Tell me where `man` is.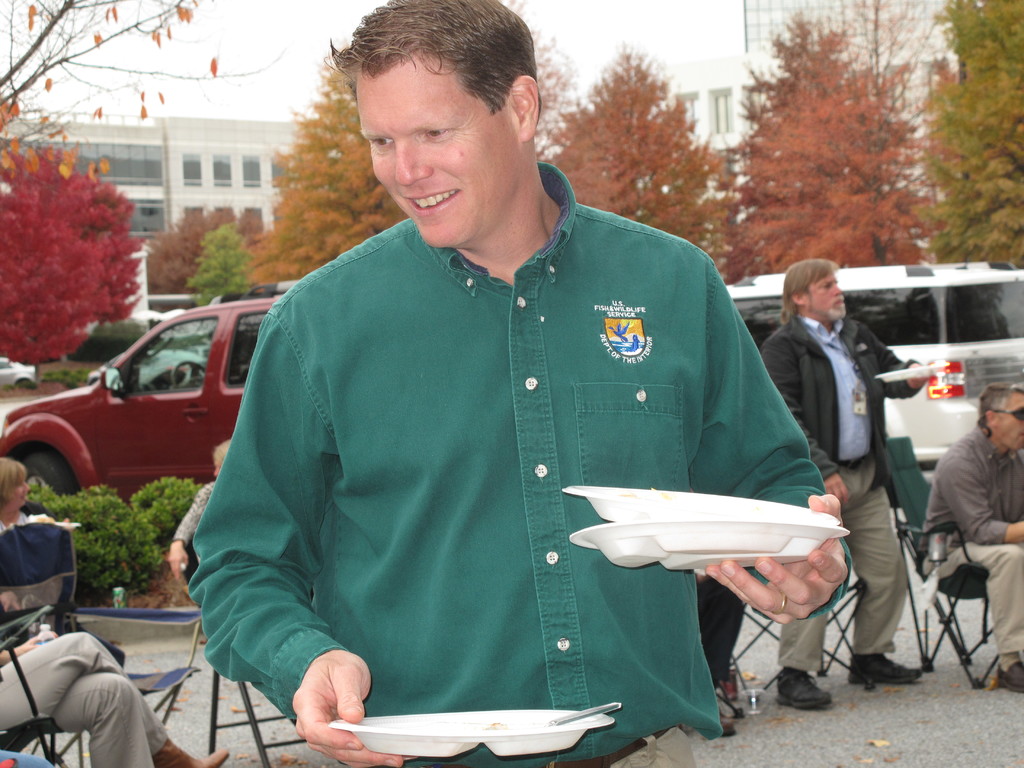
`man` is at l=174, t=42, r=842, b=748.
